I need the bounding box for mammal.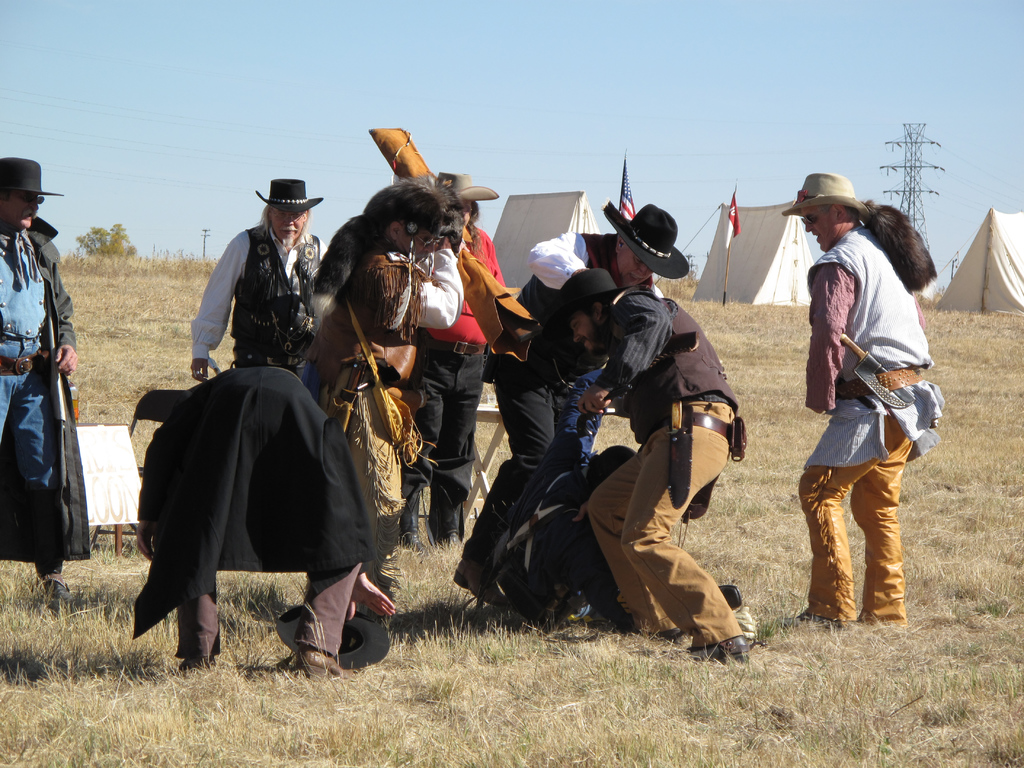
Here it is: 454 197 692 605.
